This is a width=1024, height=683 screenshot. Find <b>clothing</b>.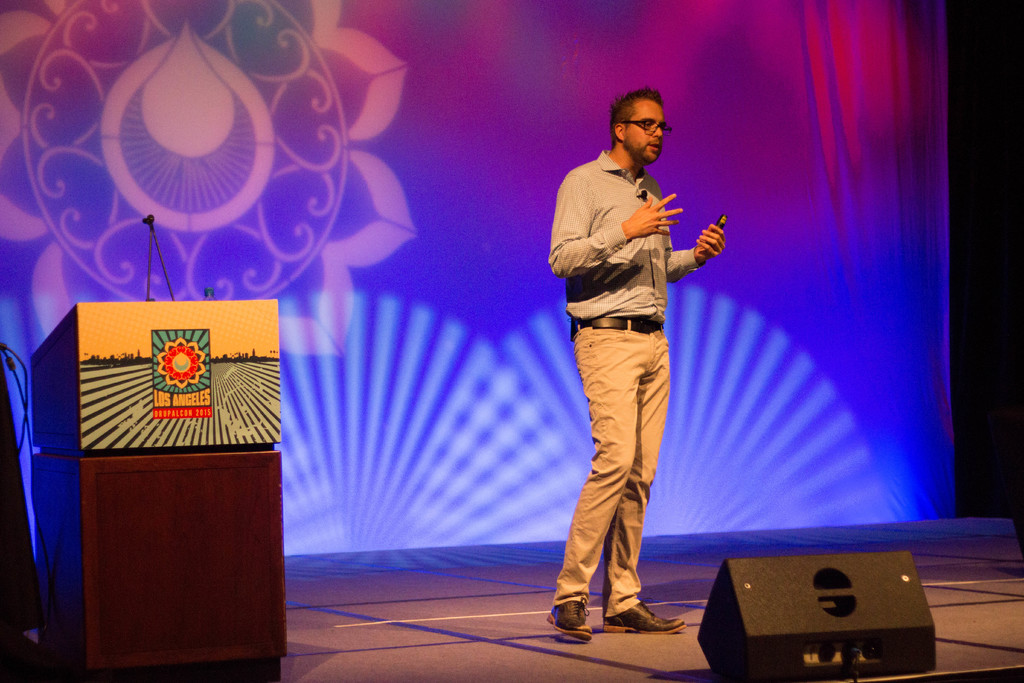
Bounding box: x1=554, y1=111, x2=714, y2=589.
